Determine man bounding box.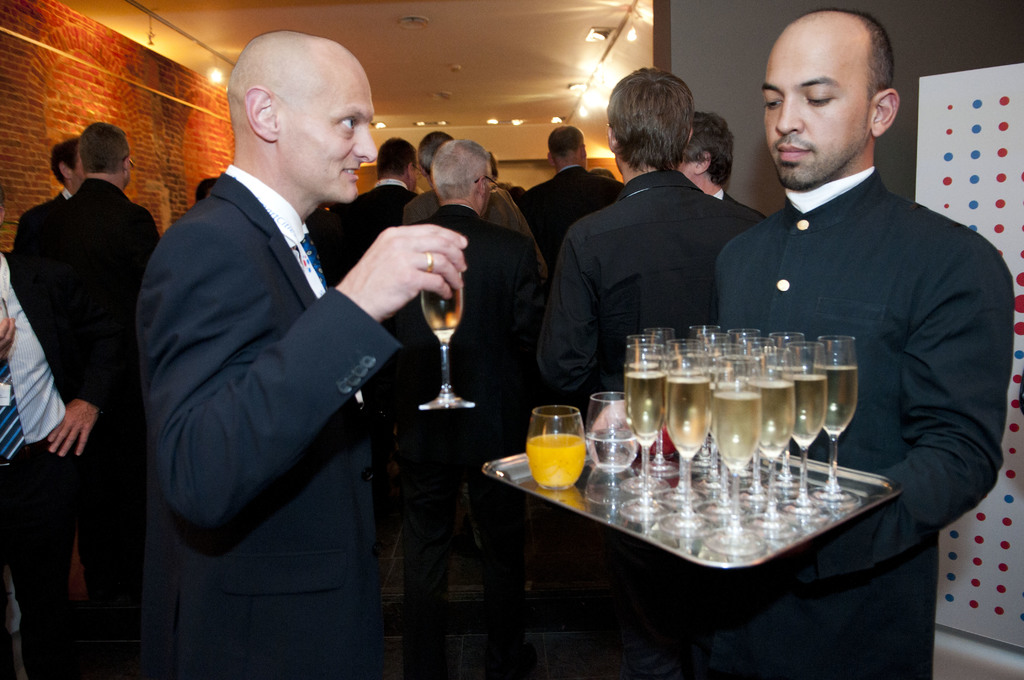
Determined: (x1=680, y1=113, x2=772, y2=222).
